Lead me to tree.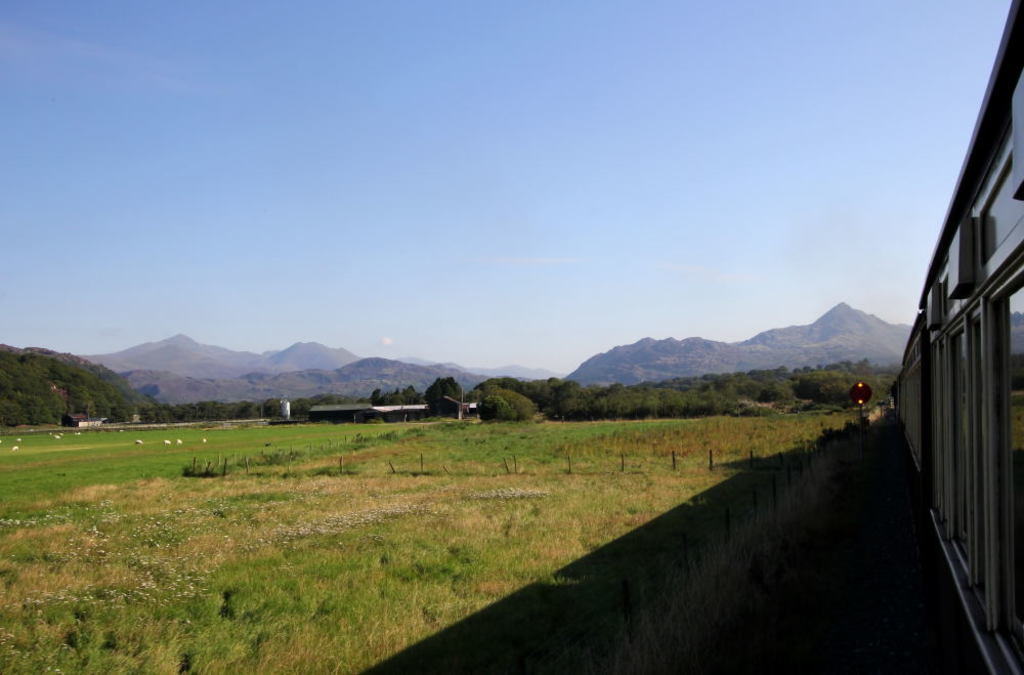
Lead to 427,376,466,418.
